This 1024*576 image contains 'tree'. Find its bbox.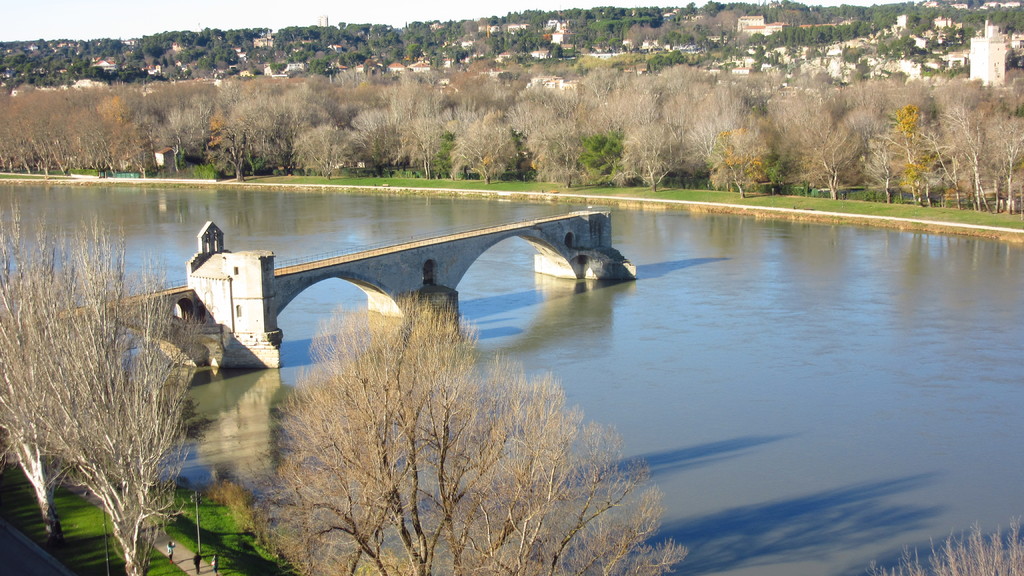
l=918, t=83, r=1023, b=220.
